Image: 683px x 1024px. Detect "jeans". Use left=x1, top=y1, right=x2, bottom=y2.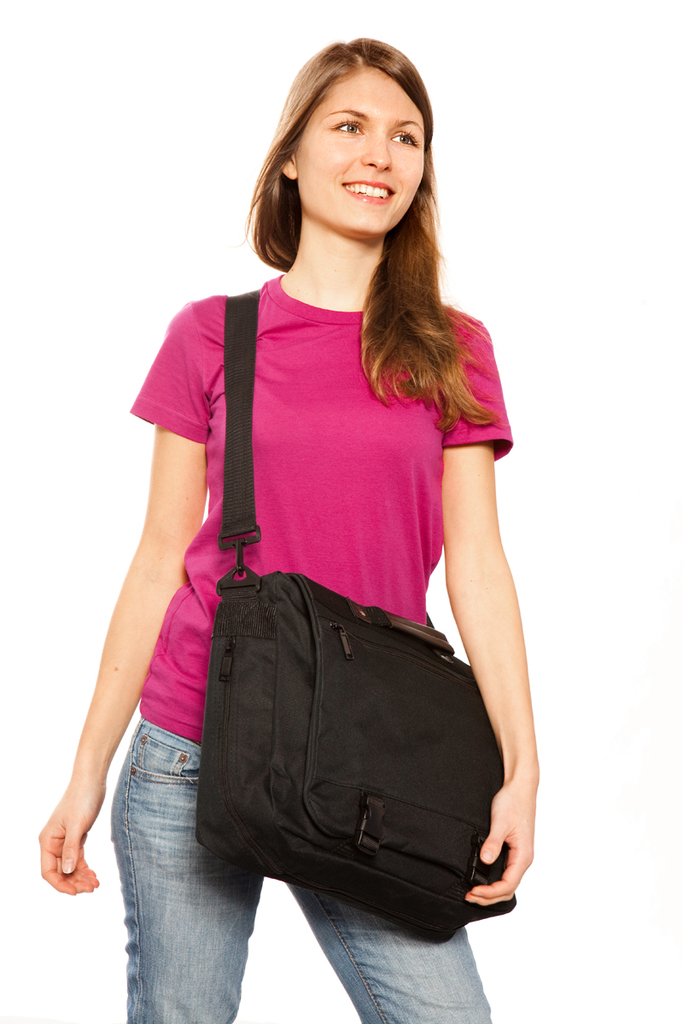
left=91, top=812, right=533, bottom=1008.
